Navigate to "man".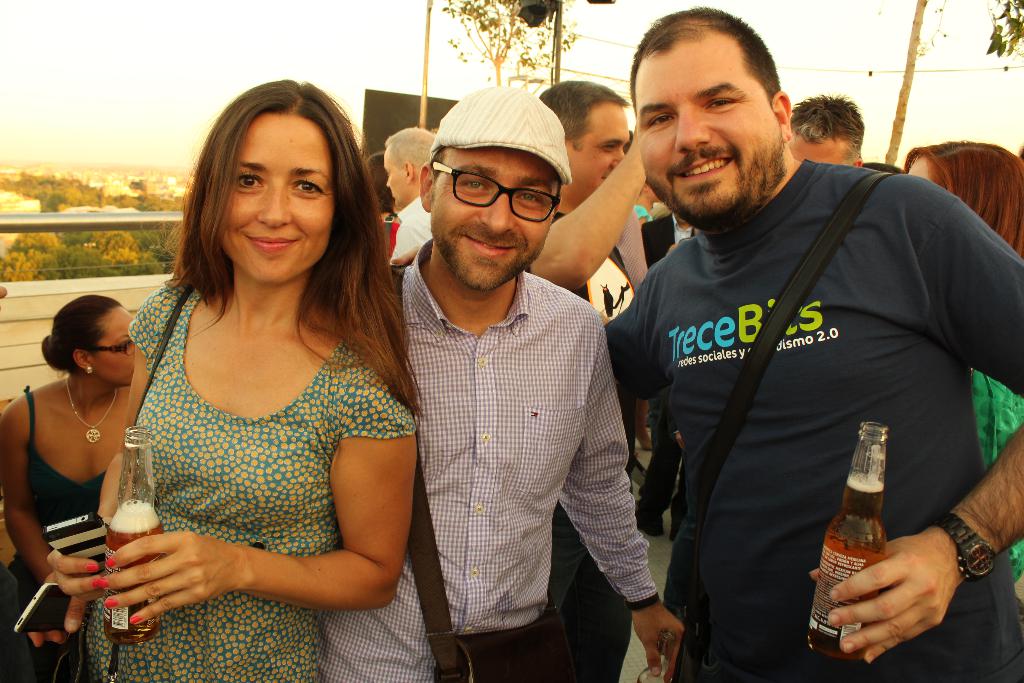
Navigation target: region(609, 4, 1023, 682).
